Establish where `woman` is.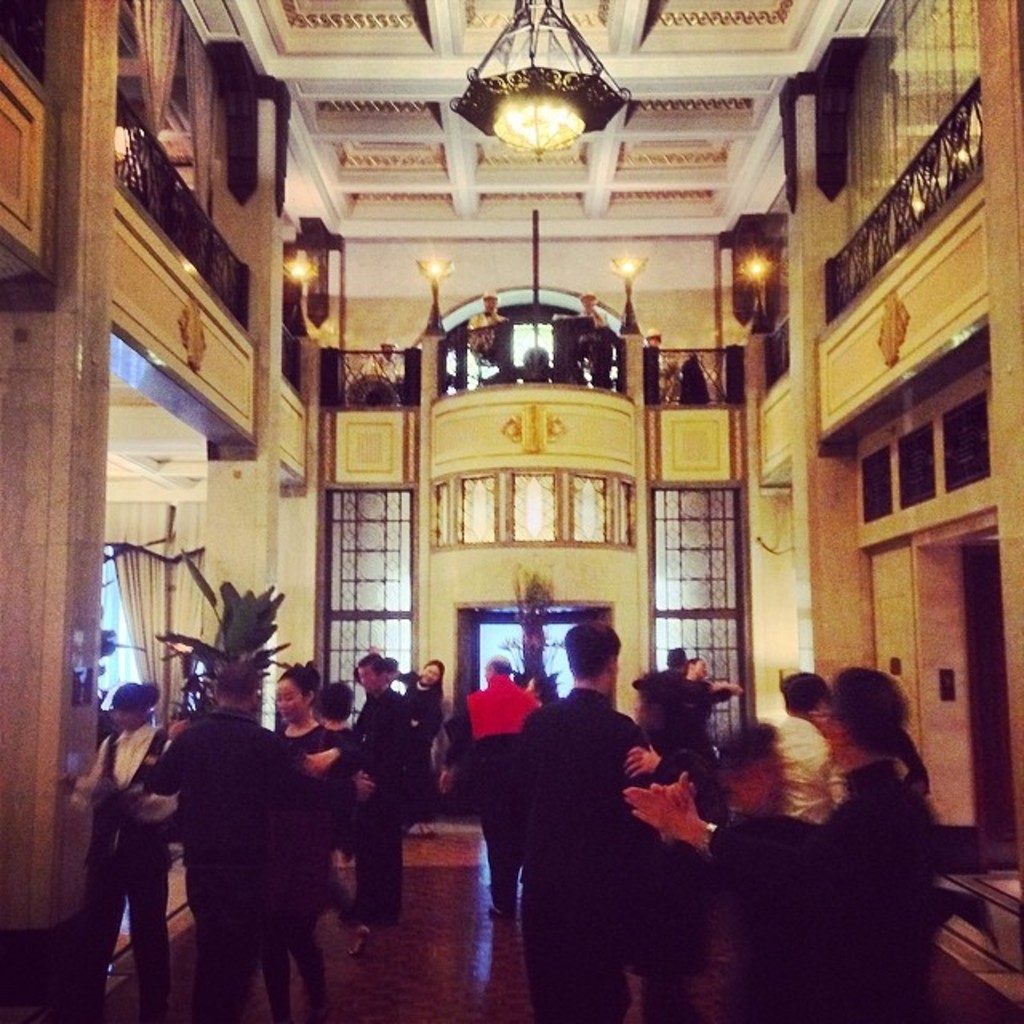
Established at <box>619,654,738,1022</box>.
